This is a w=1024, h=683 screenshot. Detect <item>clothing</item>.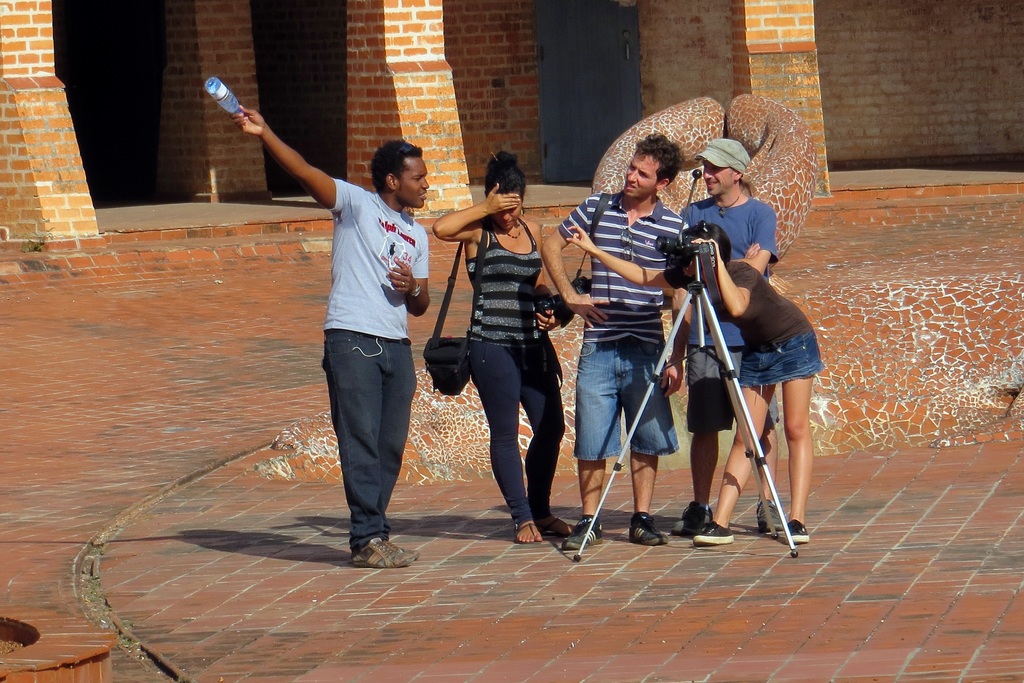
<bbox>701, 258, 828, 387</bbox>.
